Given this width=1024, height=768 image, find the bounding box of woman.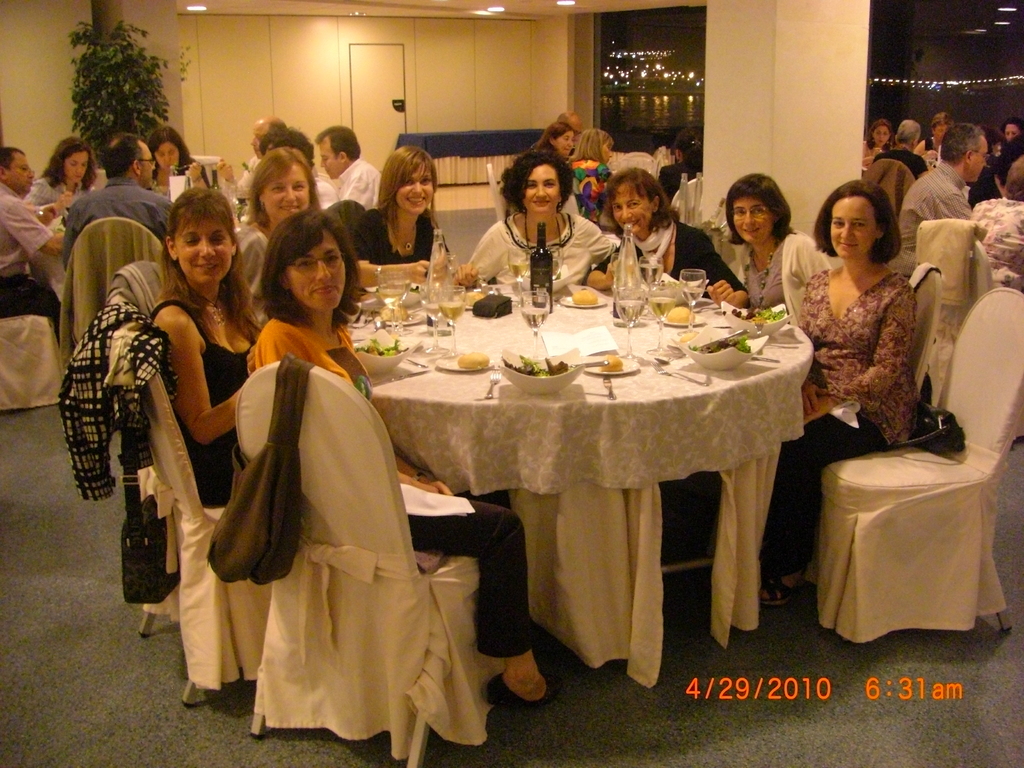
box(534, 123, 572, 164).
